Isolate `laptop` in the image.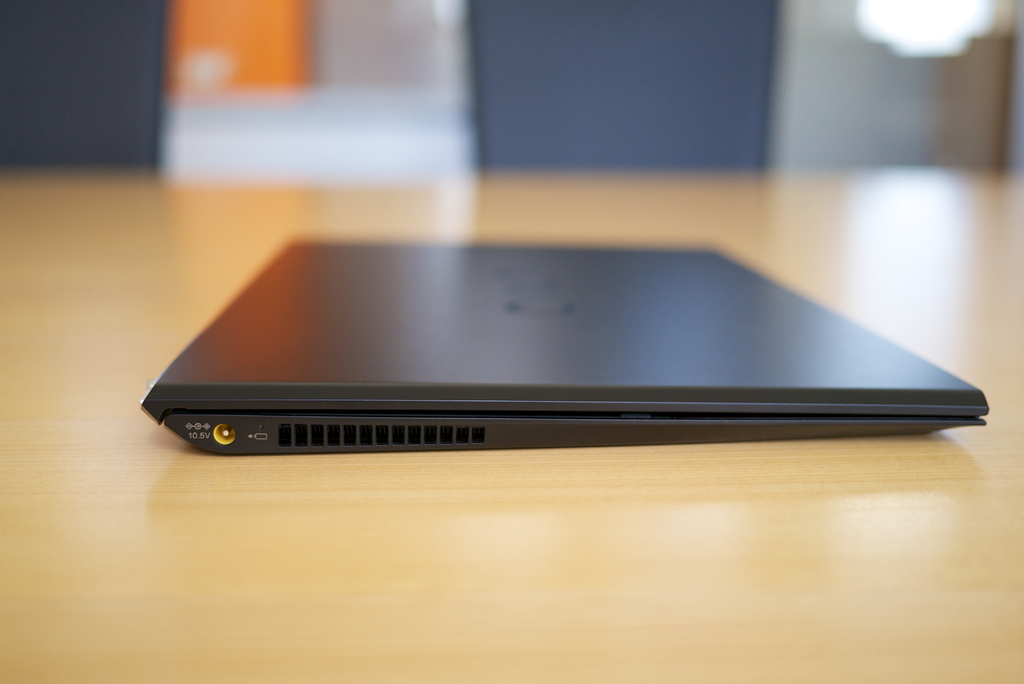
Isolated region: crop(147, 211, 989, 458).
